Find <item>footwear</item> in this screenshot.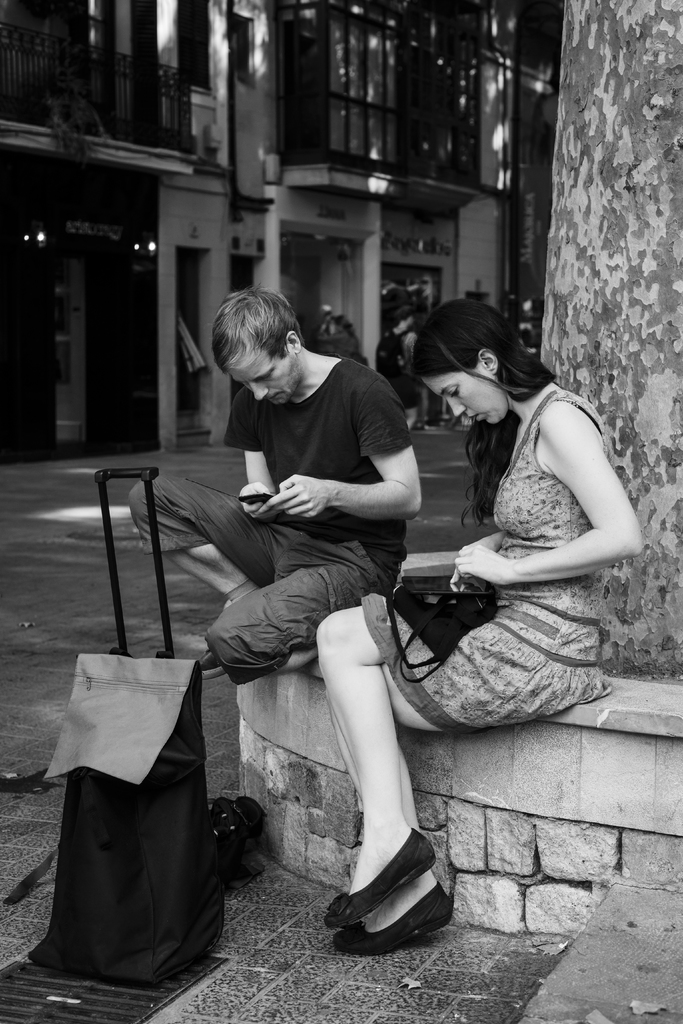
The bounding box for <item>footwear</item> is 197,653,226,679.
